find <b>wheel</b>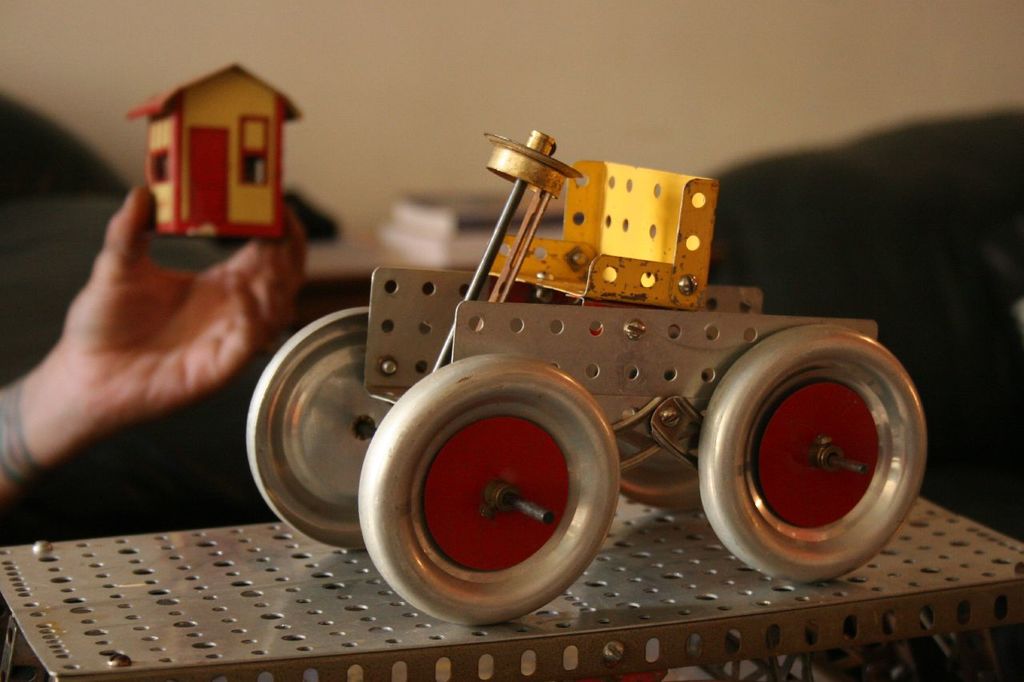
{"x1": 690, "y1": 327, "x2": 912, "y2": 618}
